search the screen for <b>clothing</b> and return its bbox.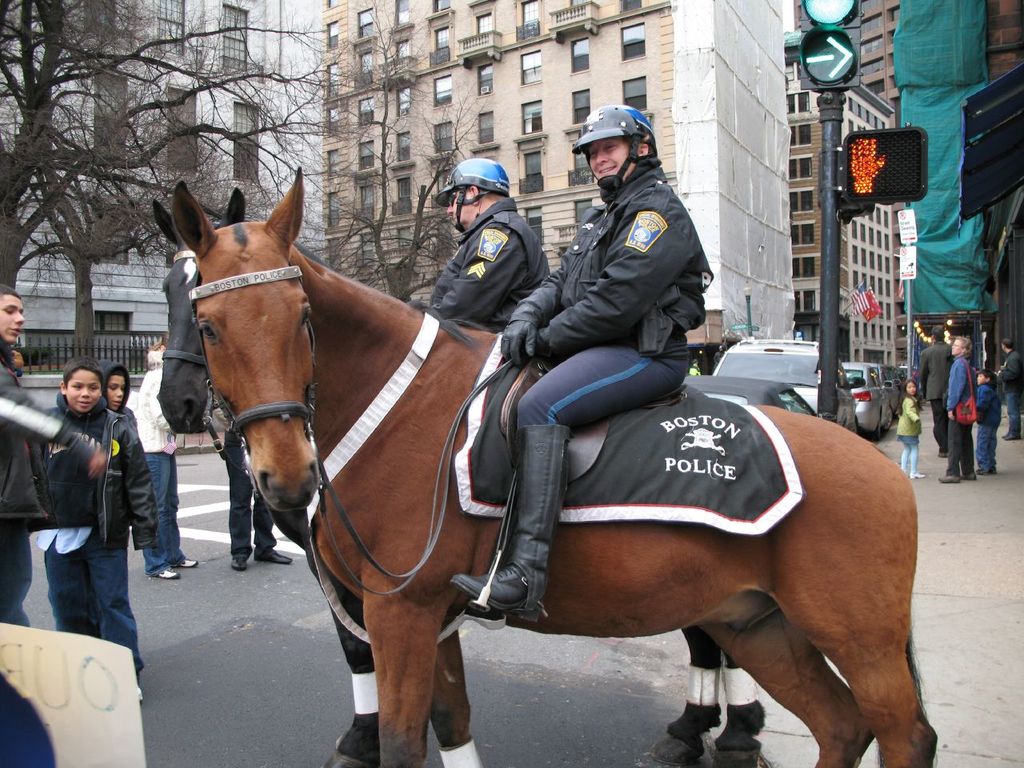
Found: bbox(891, 396, 926, 450).
